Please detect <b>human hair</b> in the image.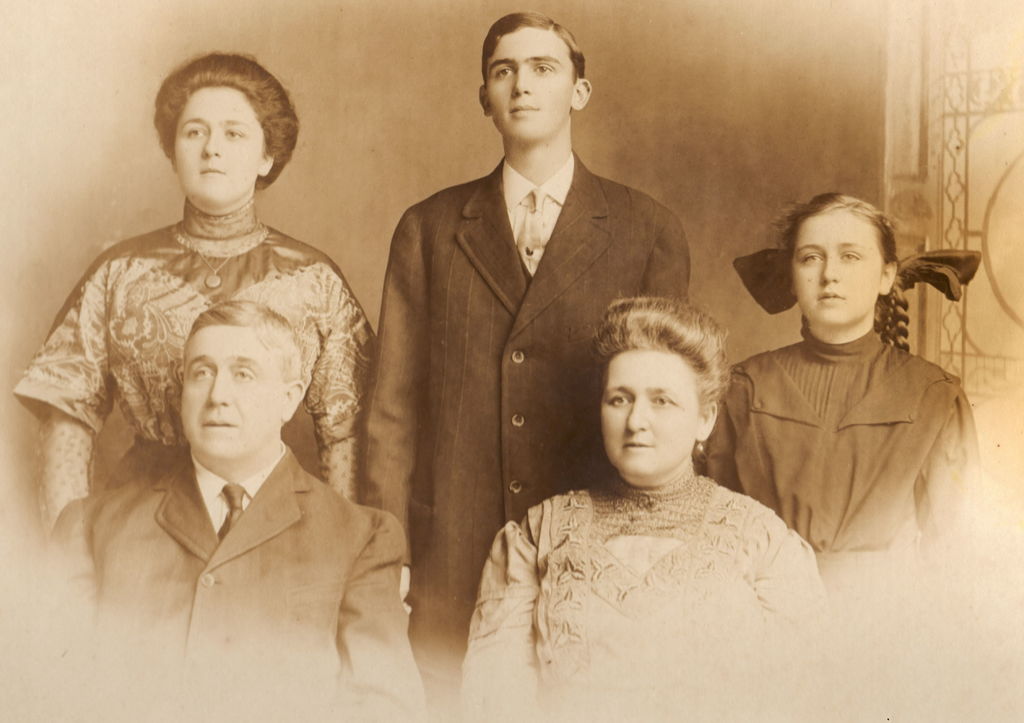
bbox(153, 54, 292, 204).
